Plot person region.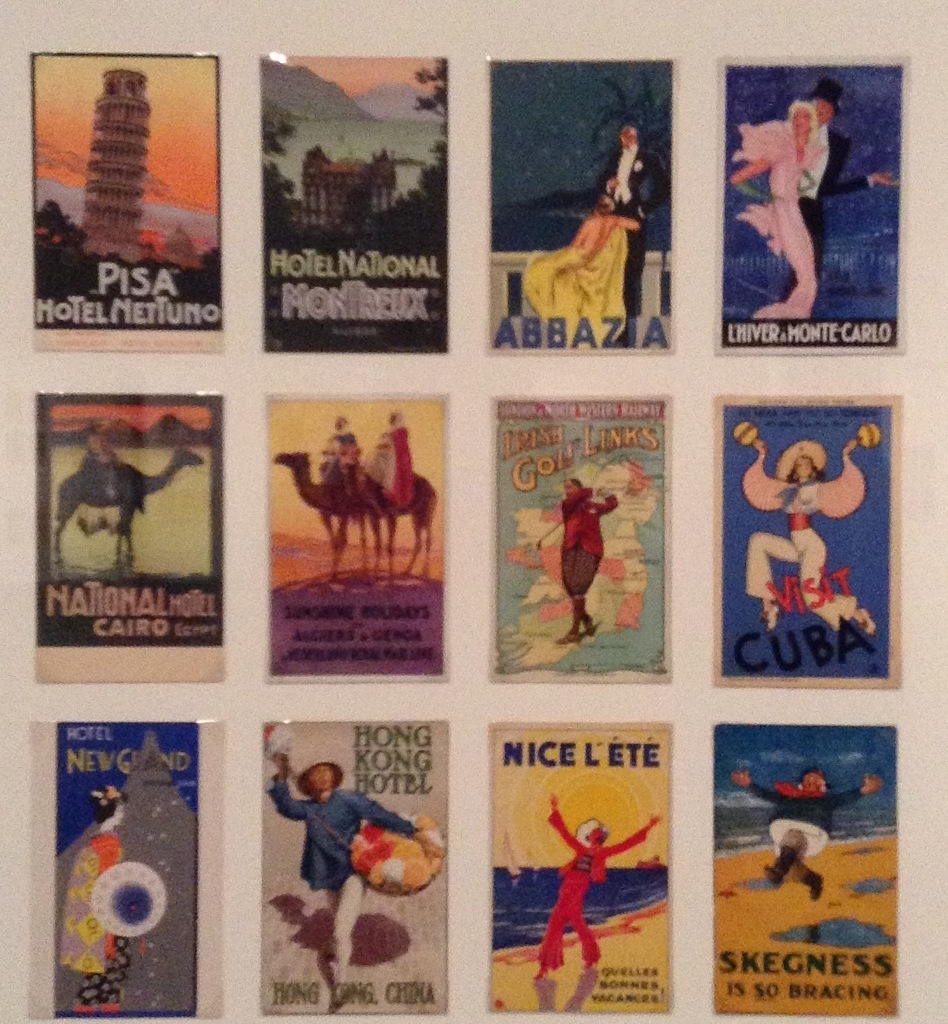
Plotted at (520,188,643,347).
